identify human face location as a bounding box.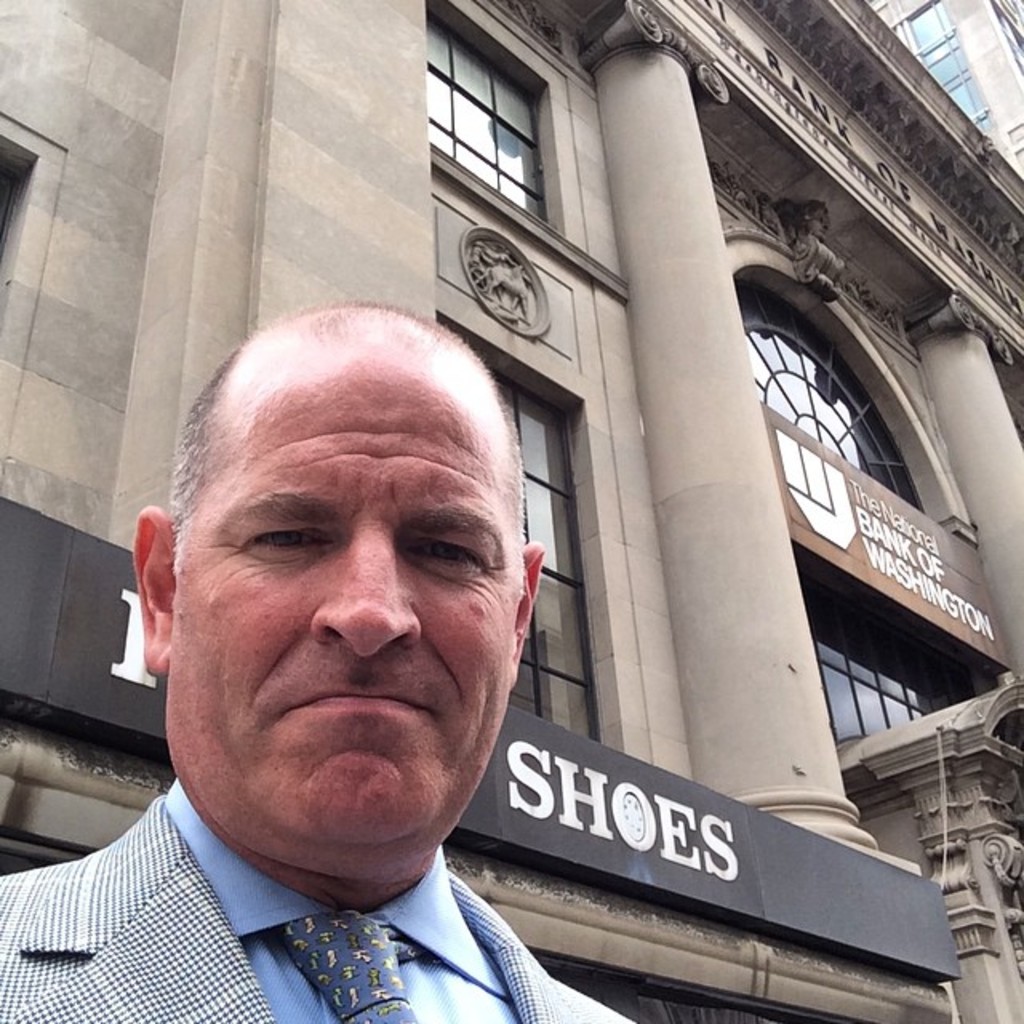
(left=163, top=323, right=526, bottom=880).
